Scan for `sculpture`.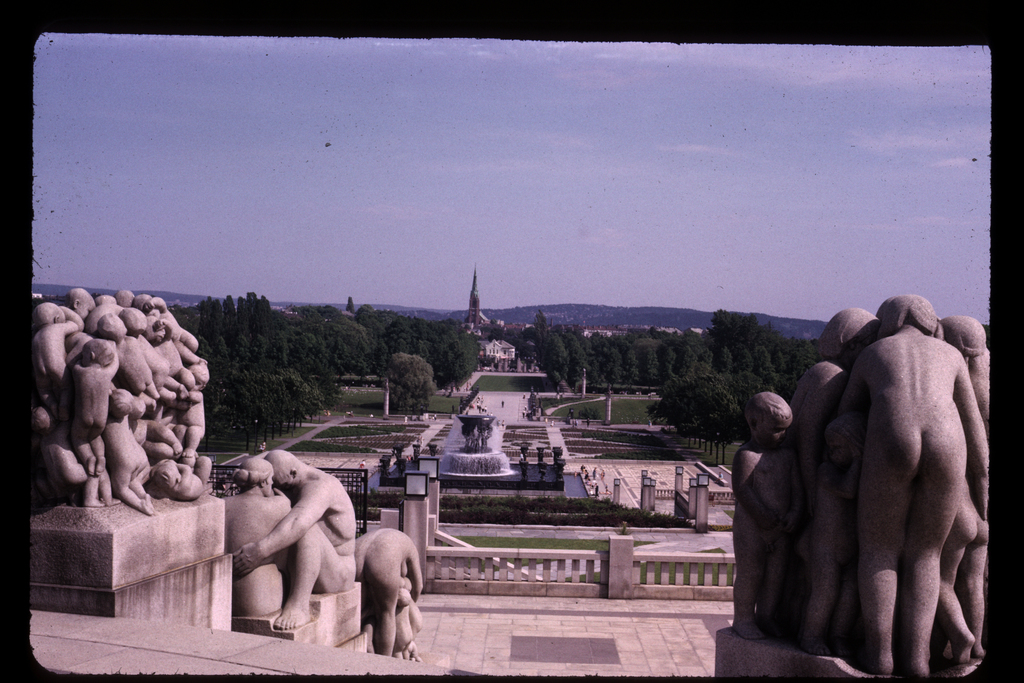
Scan result: box=[223, 450, 302, 641].
